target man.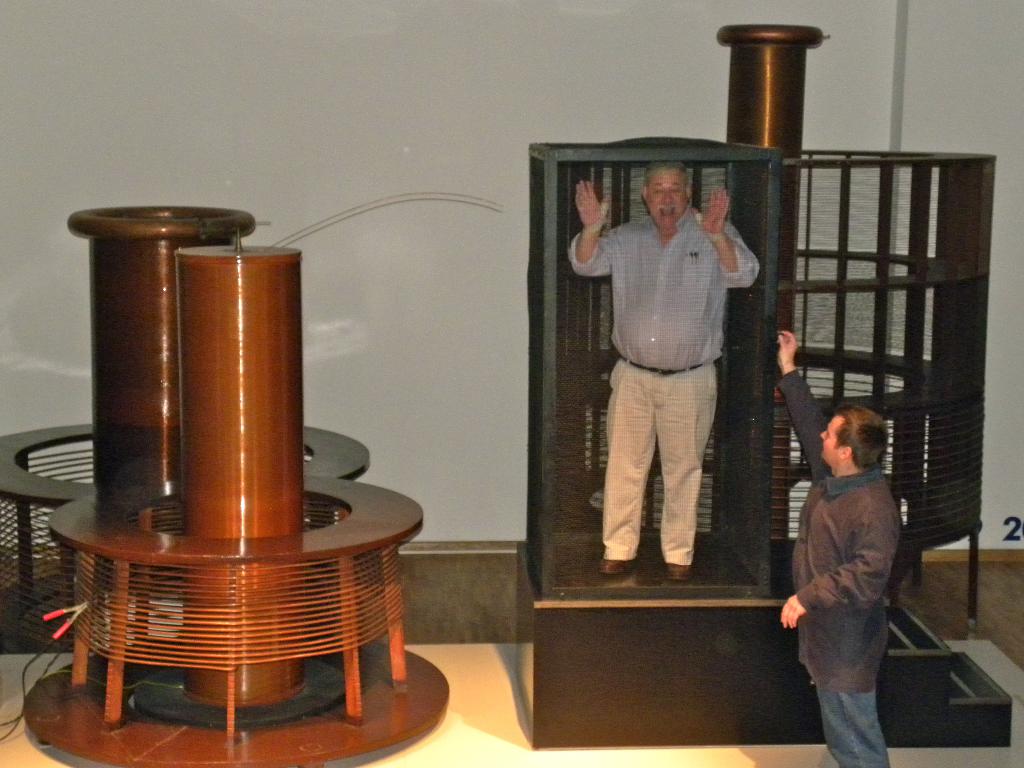
Target region: [left=557, top=162, right=765, bottom=582].
